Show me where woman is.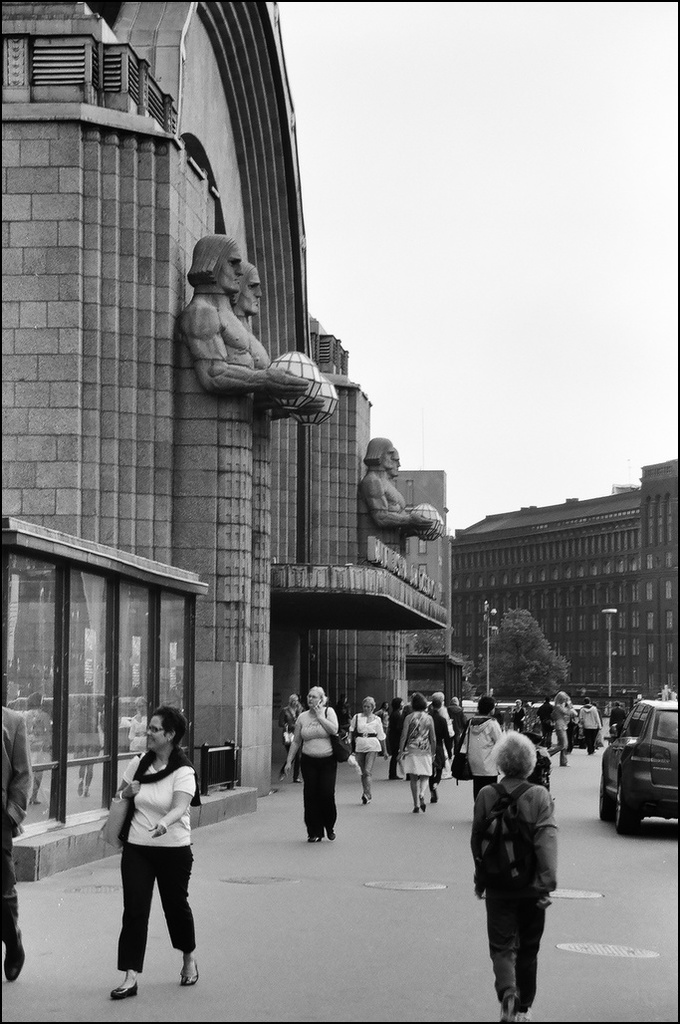
woman is at [left=472, top=728, right=561, bottom=1023].
